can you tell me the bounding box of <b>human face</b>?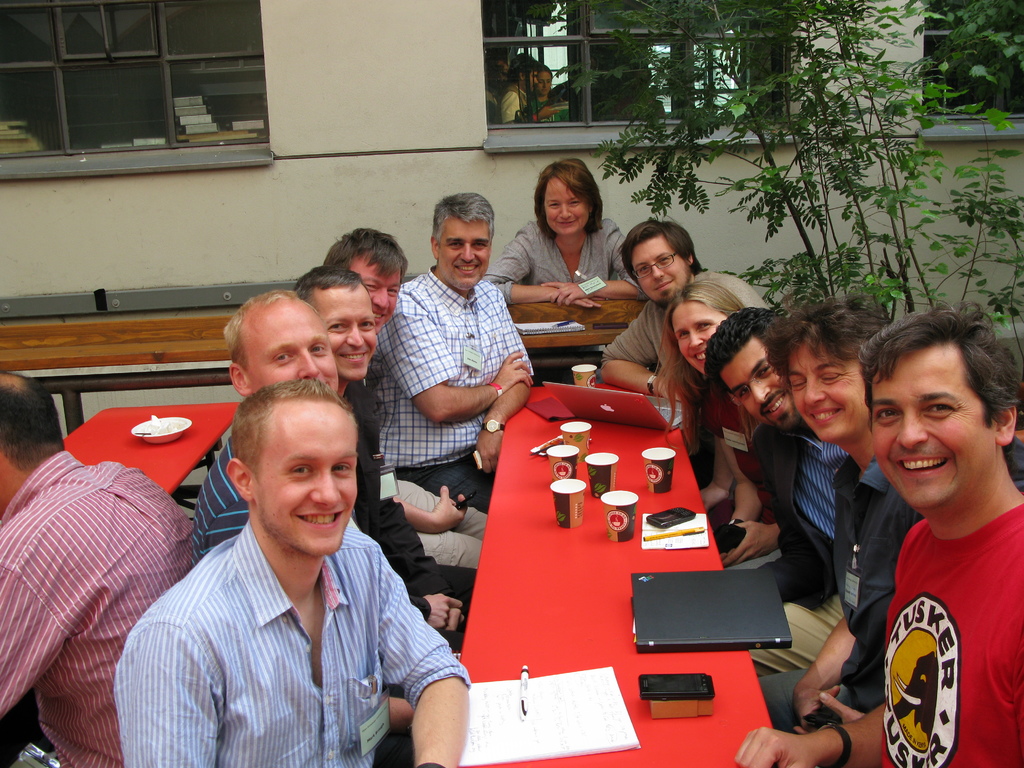
{"x1": 250, "y1": 402, "x2": 365, "y2": 556}.
